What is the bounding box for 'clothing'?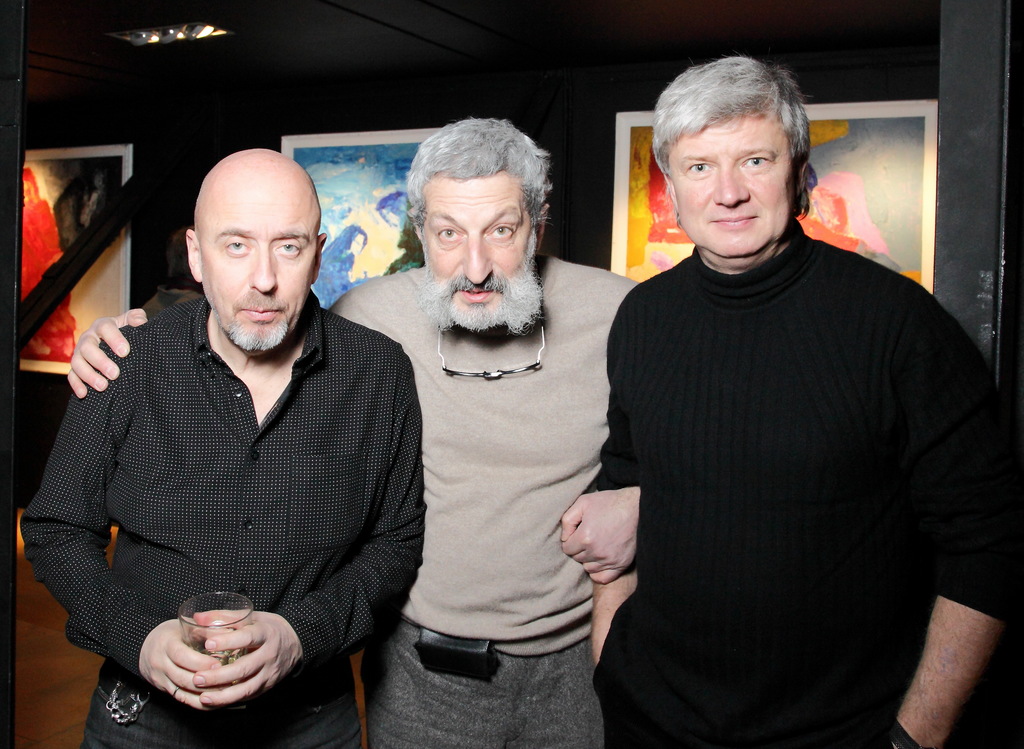
(595, 244, 1014, 745).
